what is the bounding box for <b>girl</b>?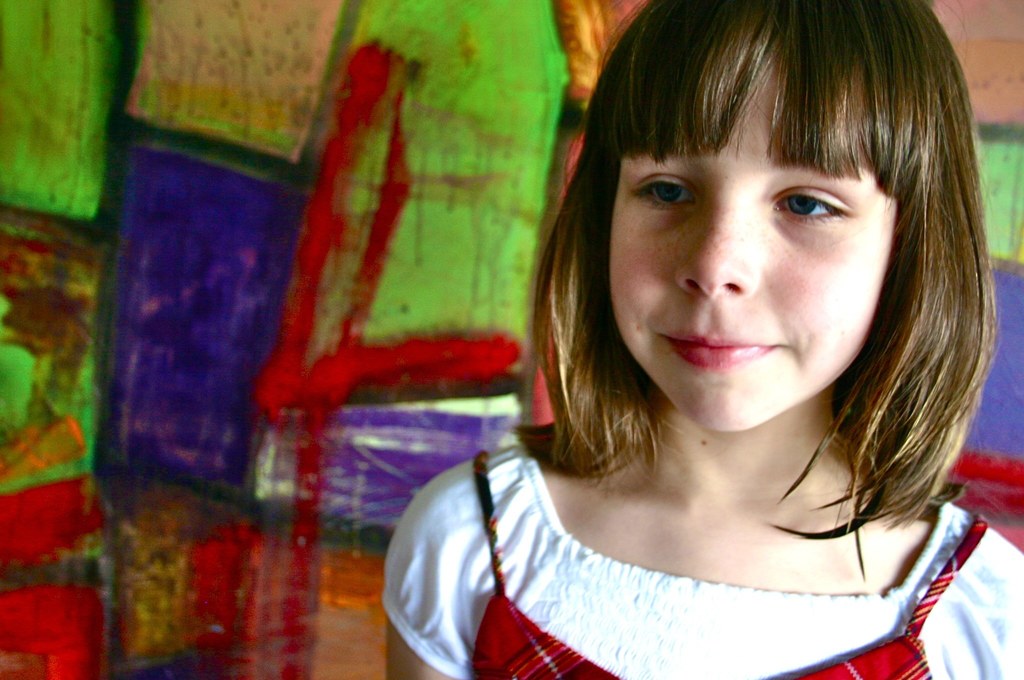
bbox=(382, 0, 1023, 679).
